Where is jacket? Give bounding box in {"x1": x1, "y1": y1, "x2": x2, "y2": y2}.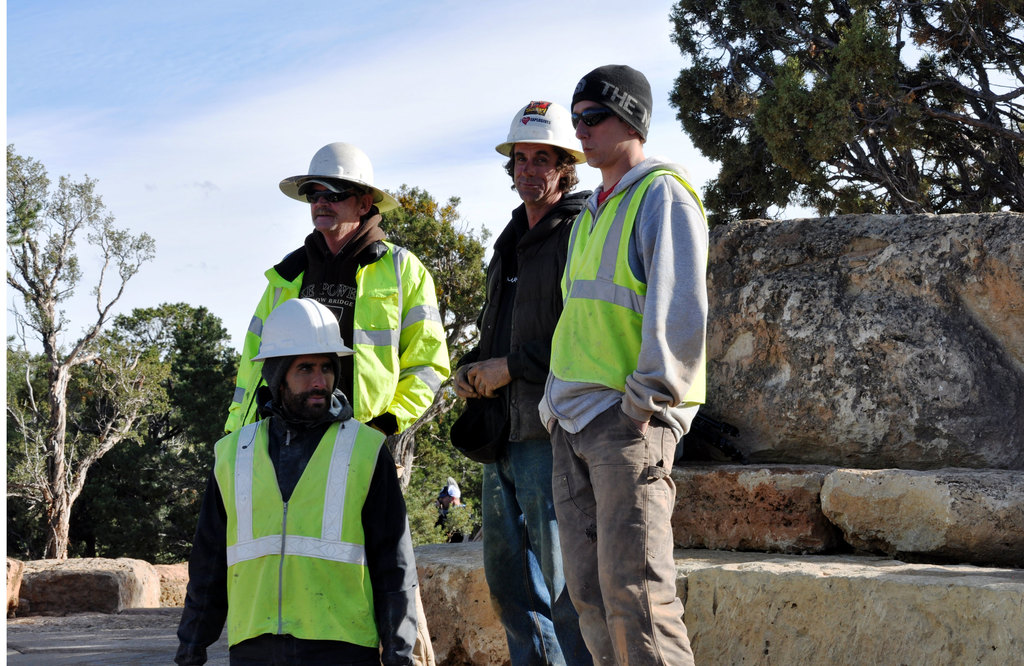
{"x1": 169, "y1": 328, "x2": 410, "y2": 660}.
